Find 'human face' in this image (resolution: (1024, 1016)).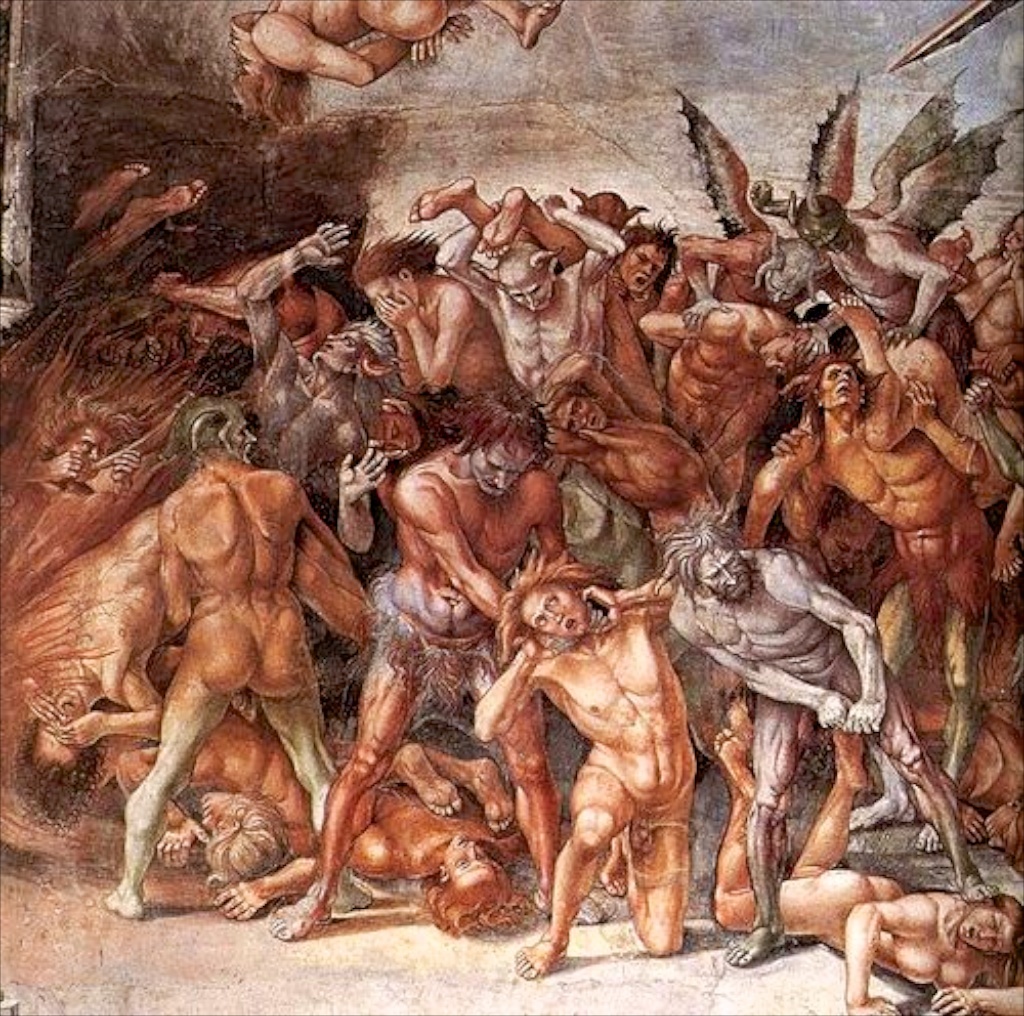
box(621, 240, 663, 300).
